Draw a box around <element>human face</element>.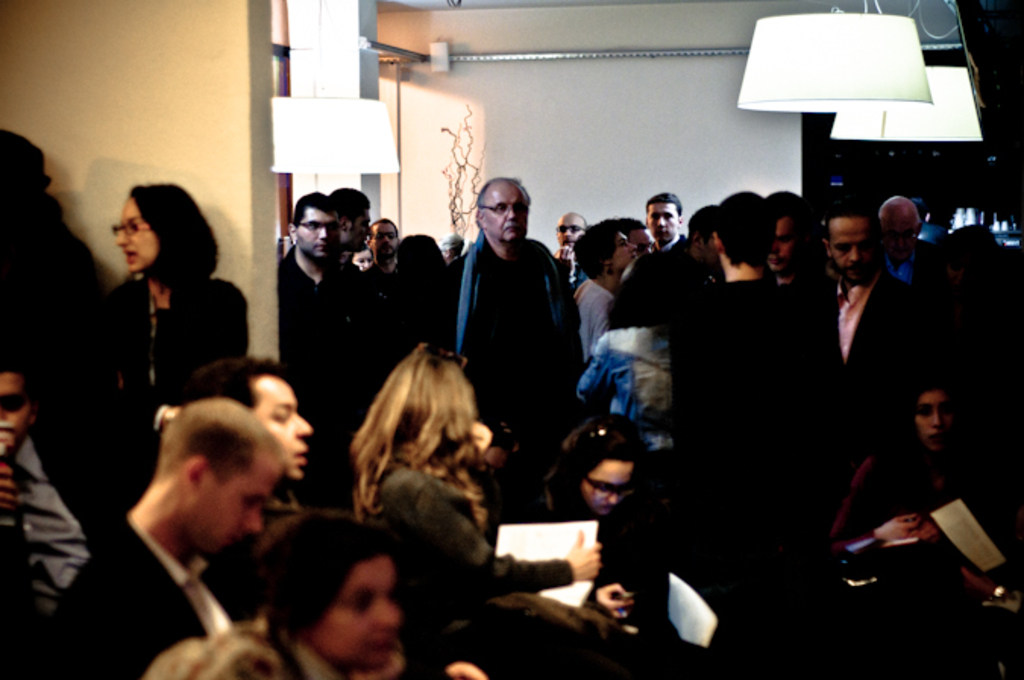
[x1=479, y1=181, x2=526, y2=243].
